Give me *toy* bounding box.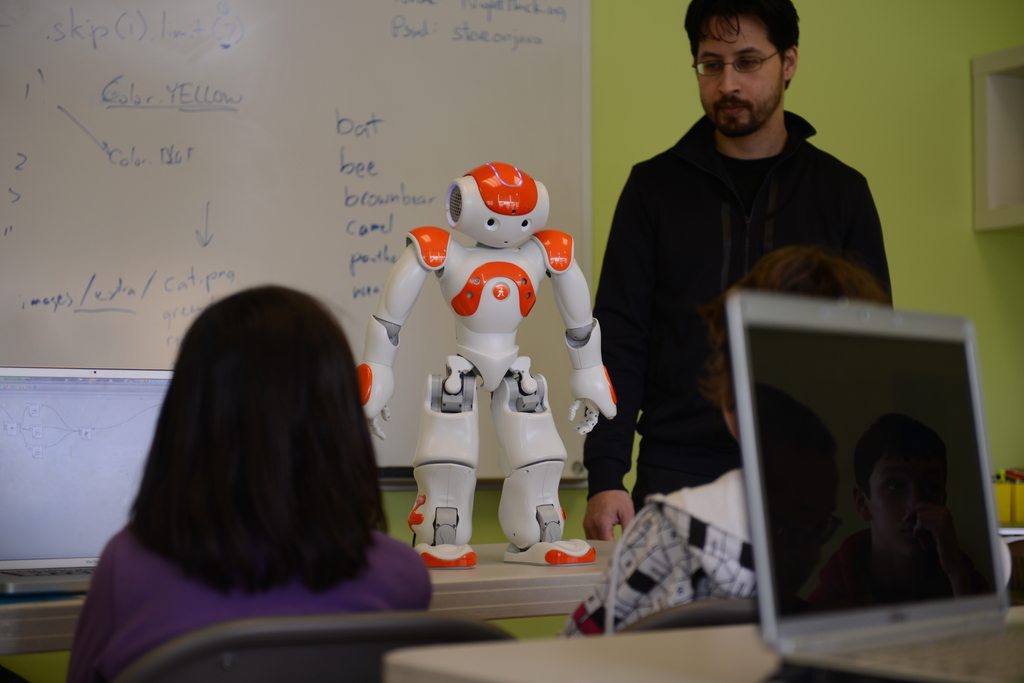
<box>372,173,604,538</box>.
